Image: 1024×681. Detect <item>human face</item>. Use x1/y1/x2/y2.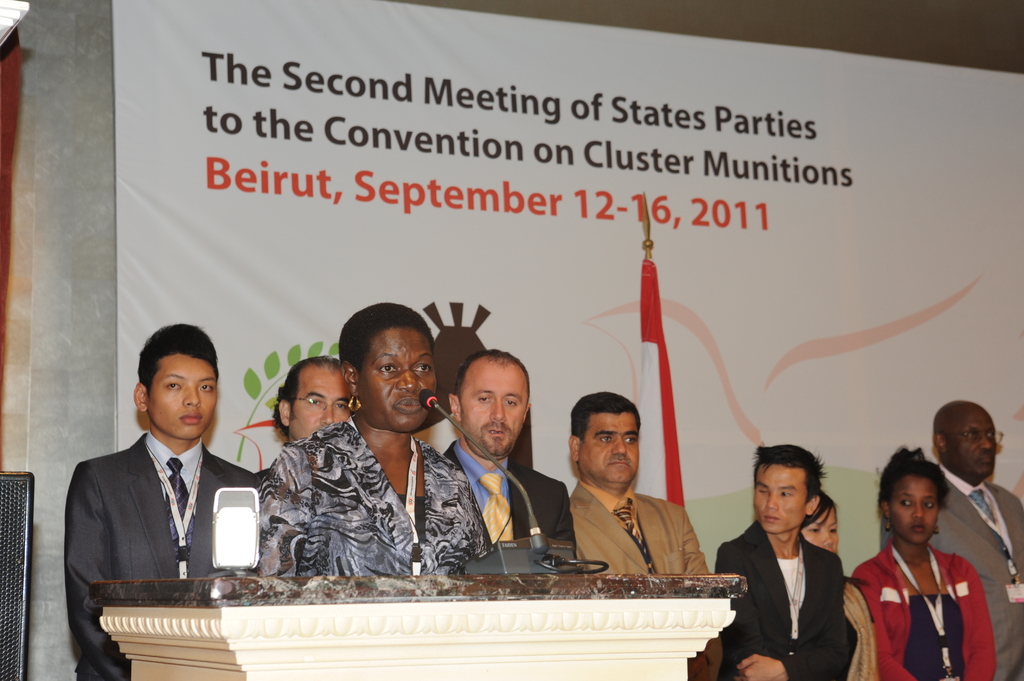
579/411/640/483.
